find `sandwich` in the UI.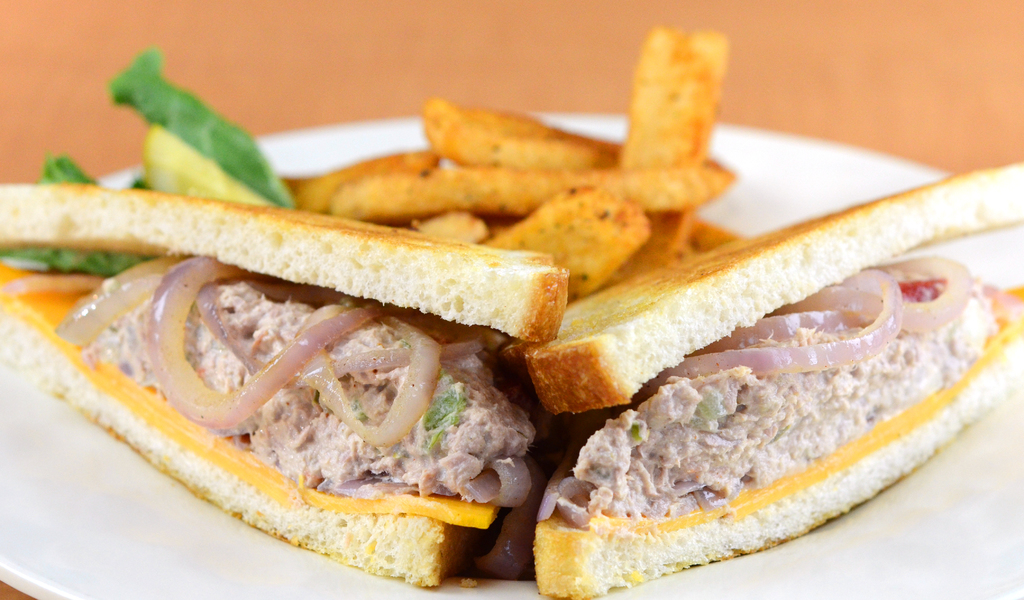
UI element at bbox(497, 160, 1023, 599).
